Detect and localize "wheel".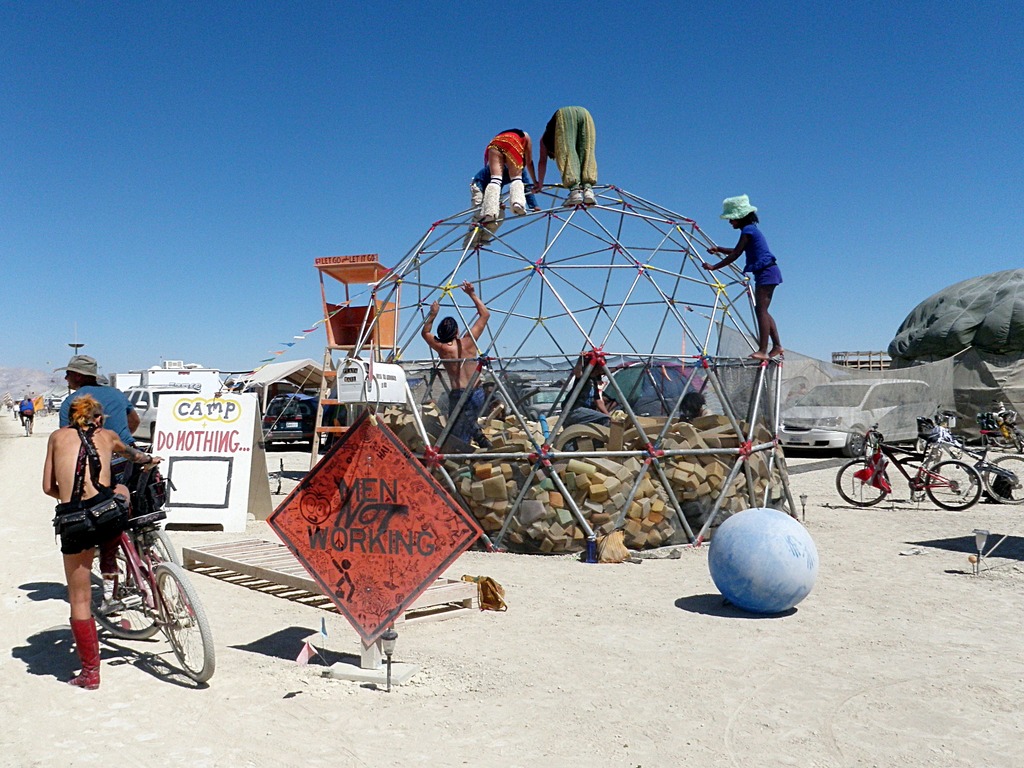
Localized at crop(982, 451, 1023, 506).
